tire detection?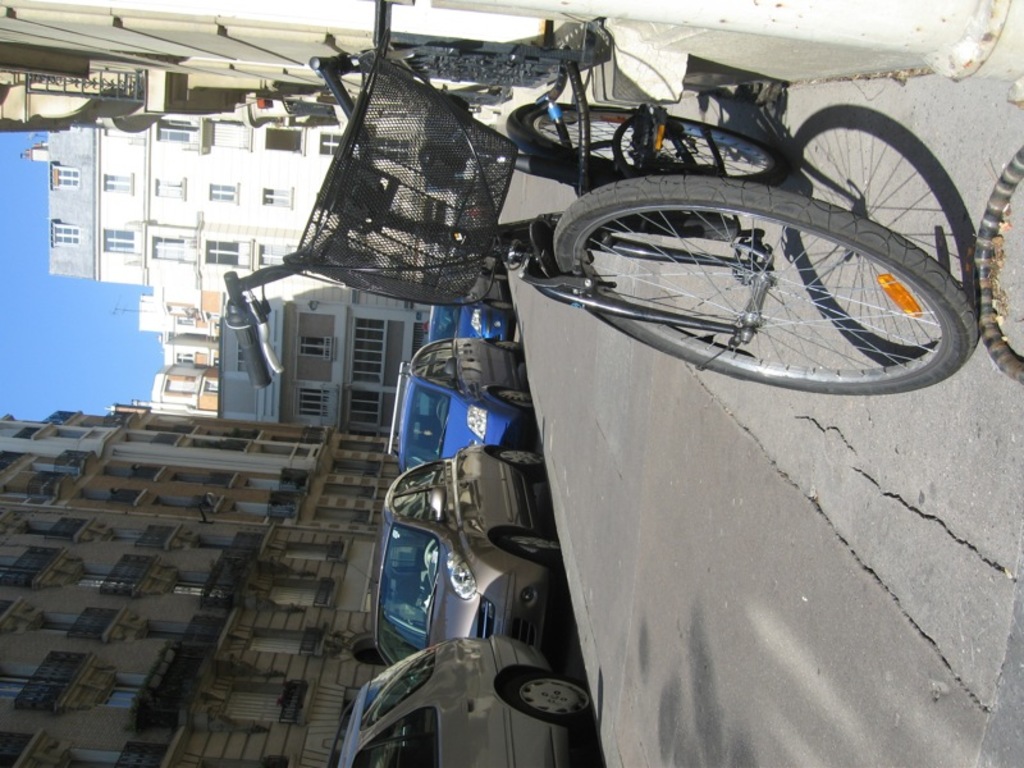
bbox(488, 301, 518, 311)
